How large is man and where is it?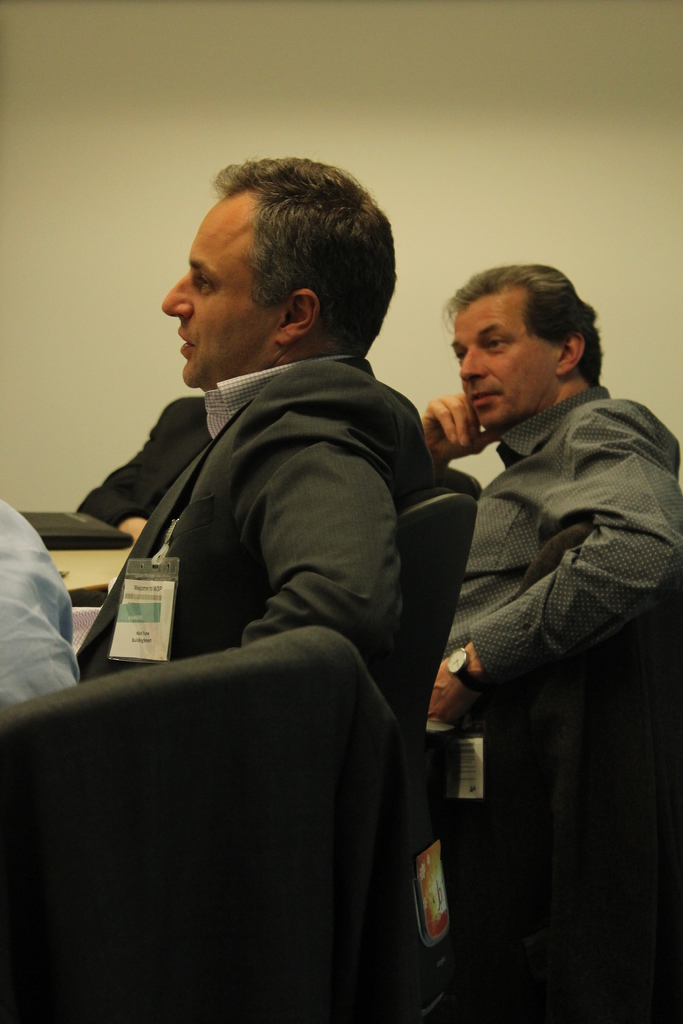
Bounding box: (left=0, top=492, right=86, bottom=709).
